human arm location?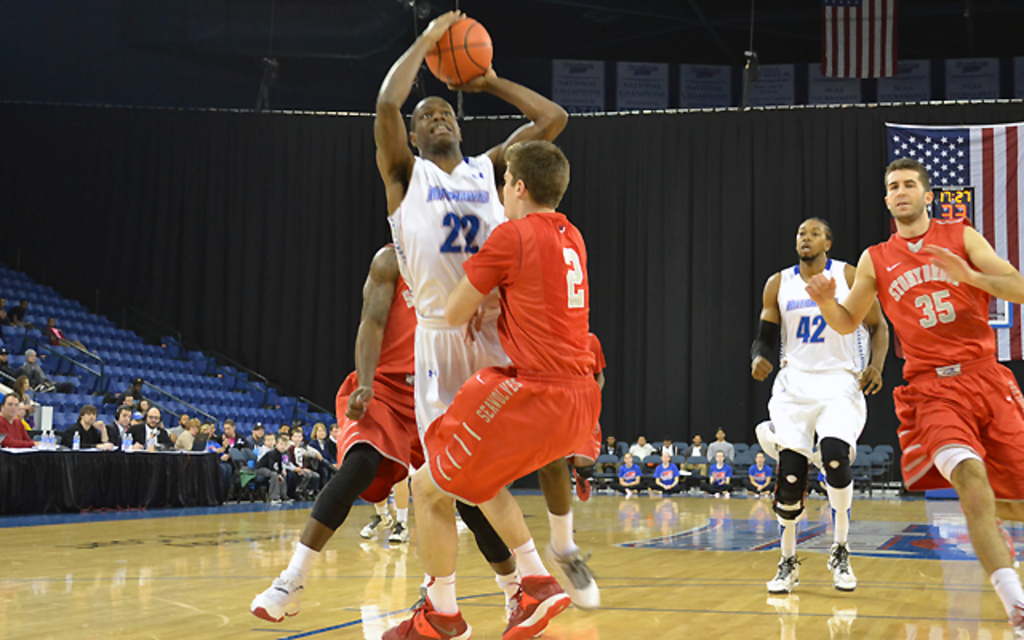
crop(922, 221, 1022, 307)
